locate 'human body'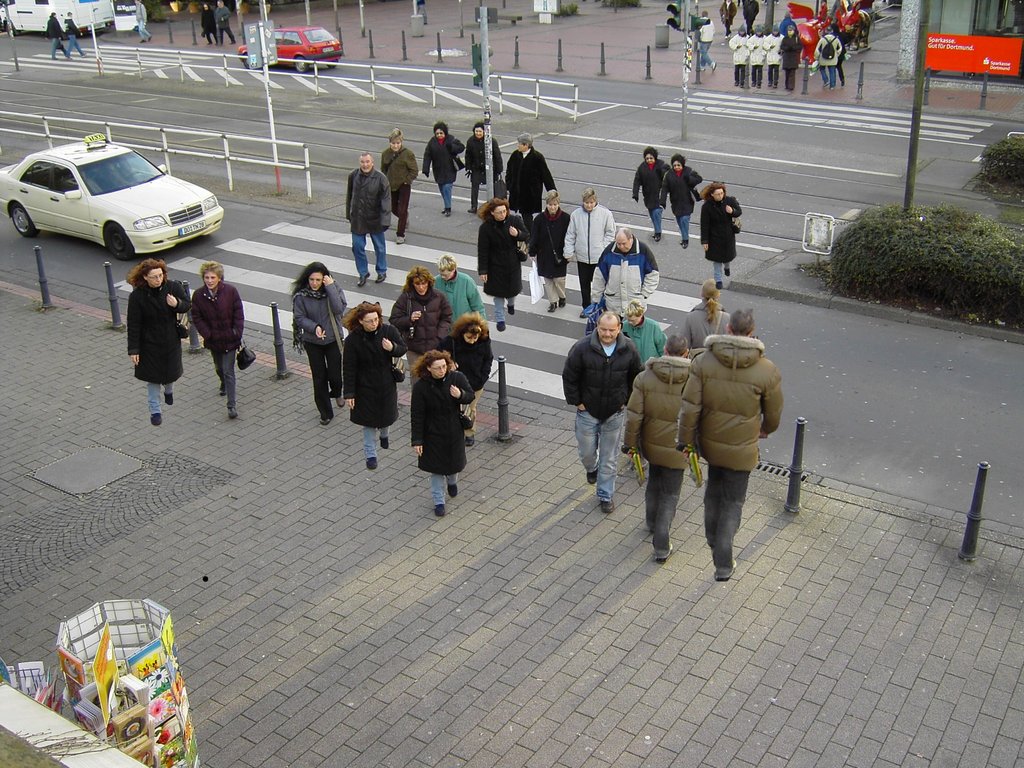
438, 273, 486, 323
